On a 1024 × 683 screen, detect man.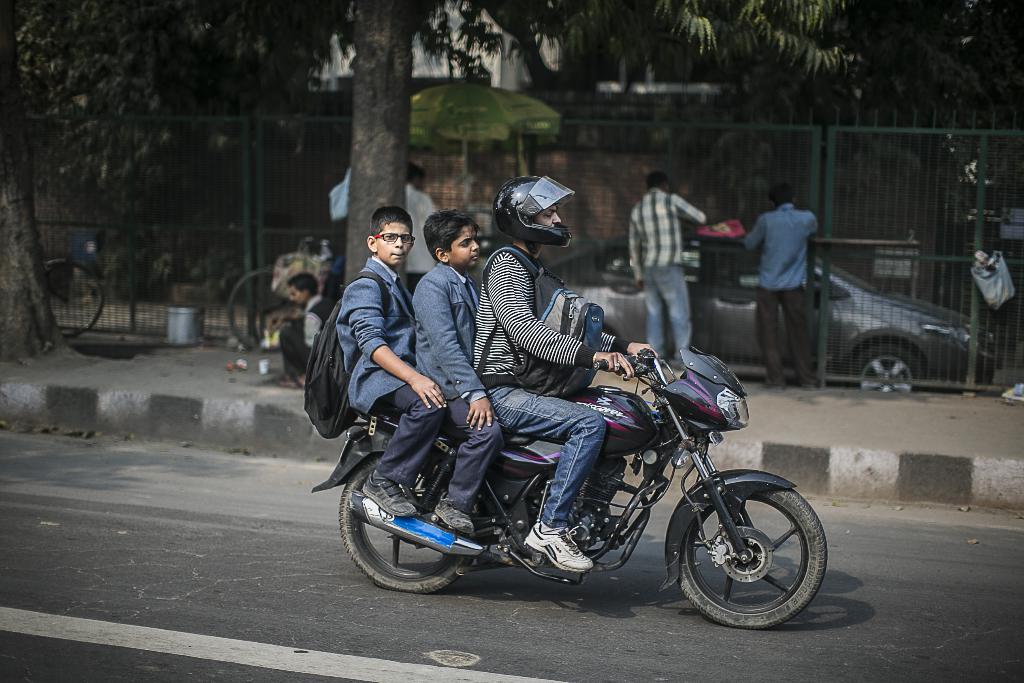
x1=743 y1=183 x2=822 y2=389.
